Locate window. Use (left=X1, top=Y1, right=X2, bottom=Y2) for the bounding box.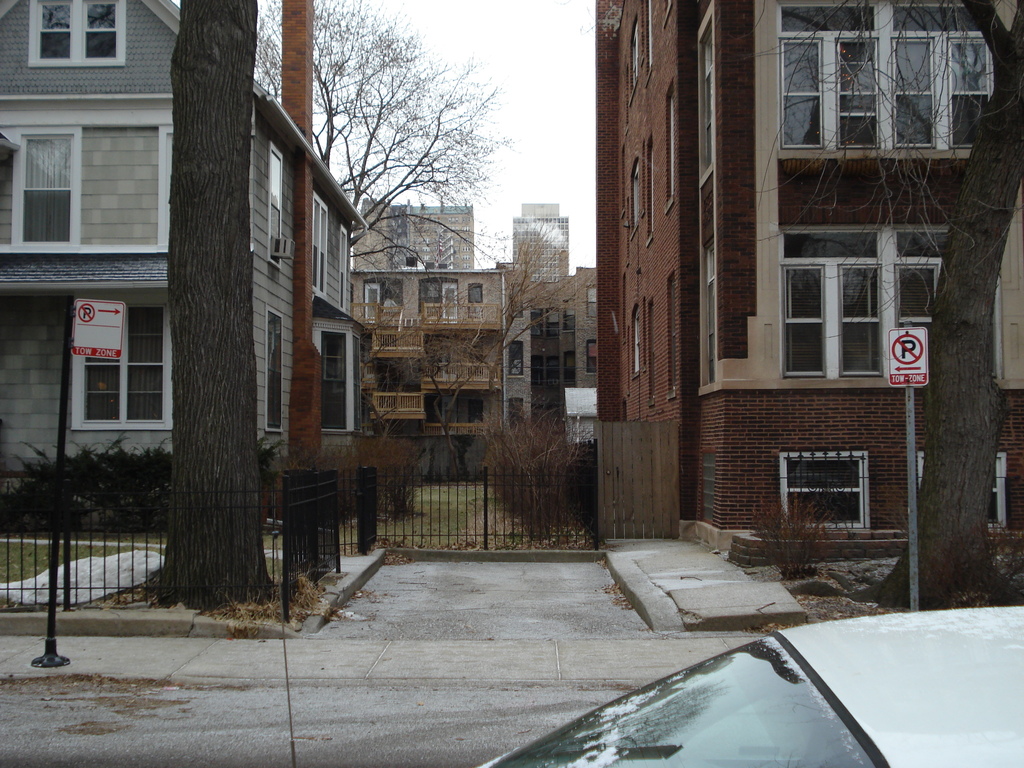
(left=546, top=310, right=558, bottom=340).
